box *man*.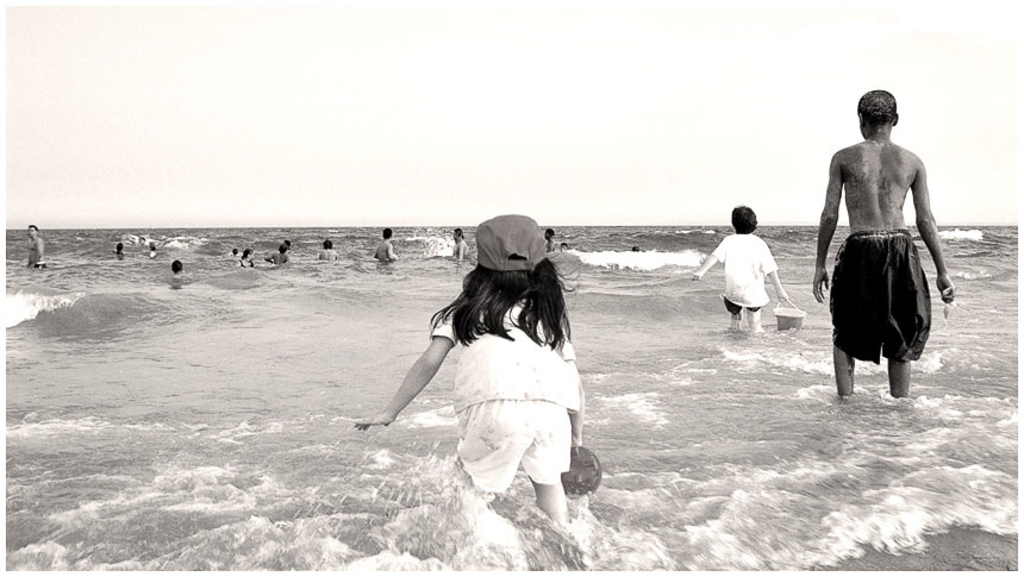
BBox(27, 225, 44, 266).
